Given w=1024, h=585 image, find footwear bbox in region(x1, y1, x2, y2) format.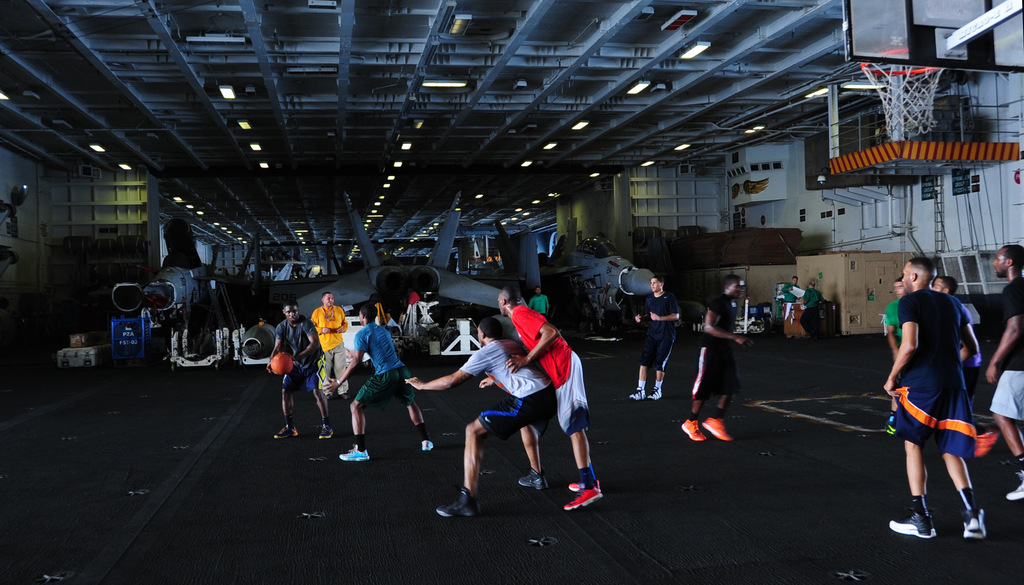
region(884, 511, 938, 536).
